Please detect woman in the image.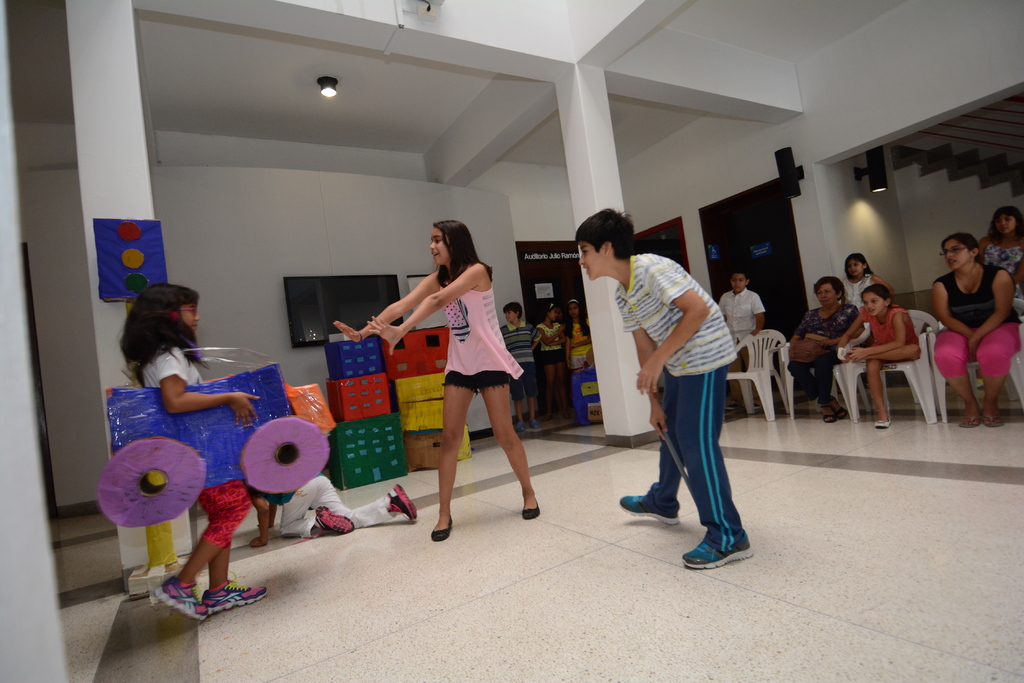
{"left": 333, "top": 220, "right": 541, "bottom": 543}.
